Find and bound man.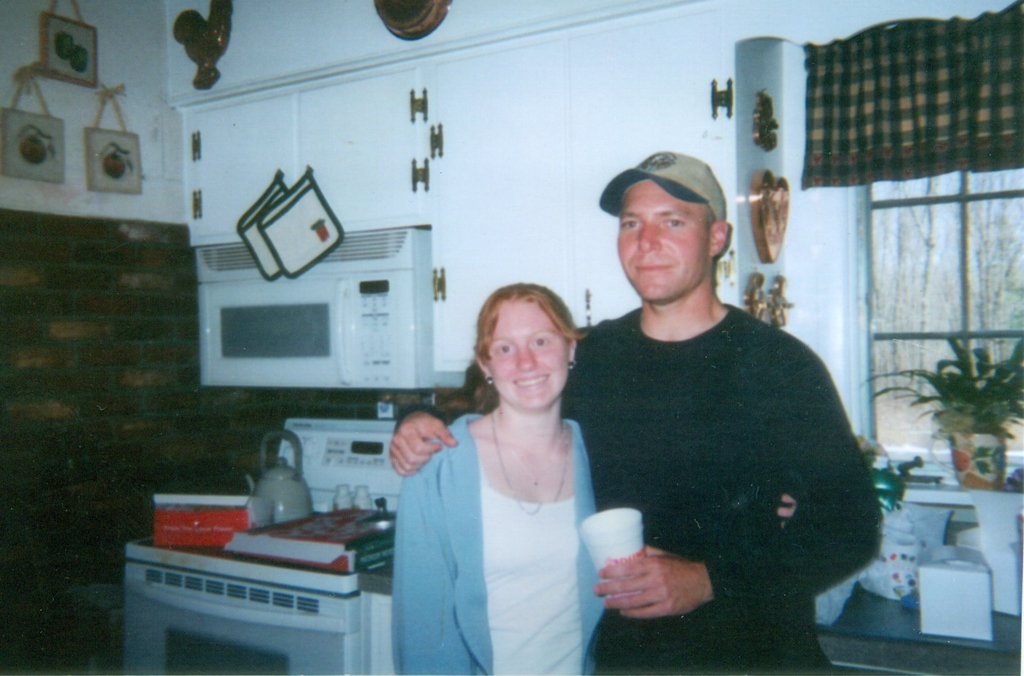
Bound: (left=395, top=143, right=817, bottom=659).
